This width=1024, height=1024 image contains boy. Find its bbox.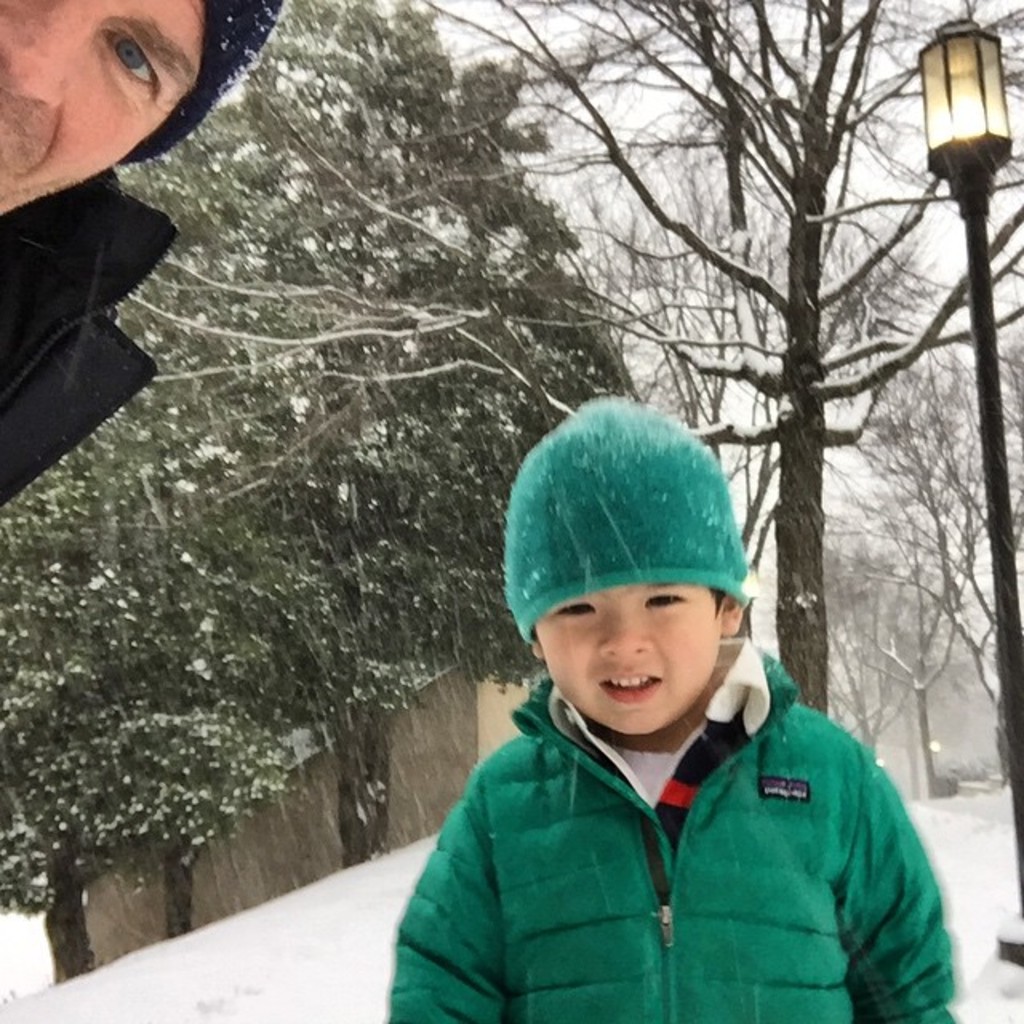
region(381, 397, 952, 1022).
